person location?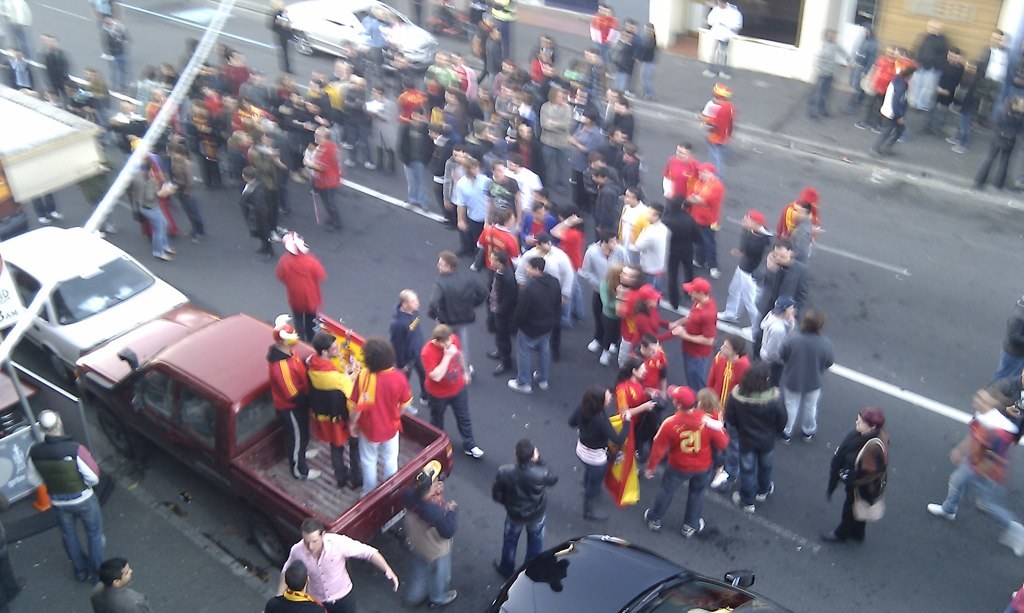
661,386,739,543
